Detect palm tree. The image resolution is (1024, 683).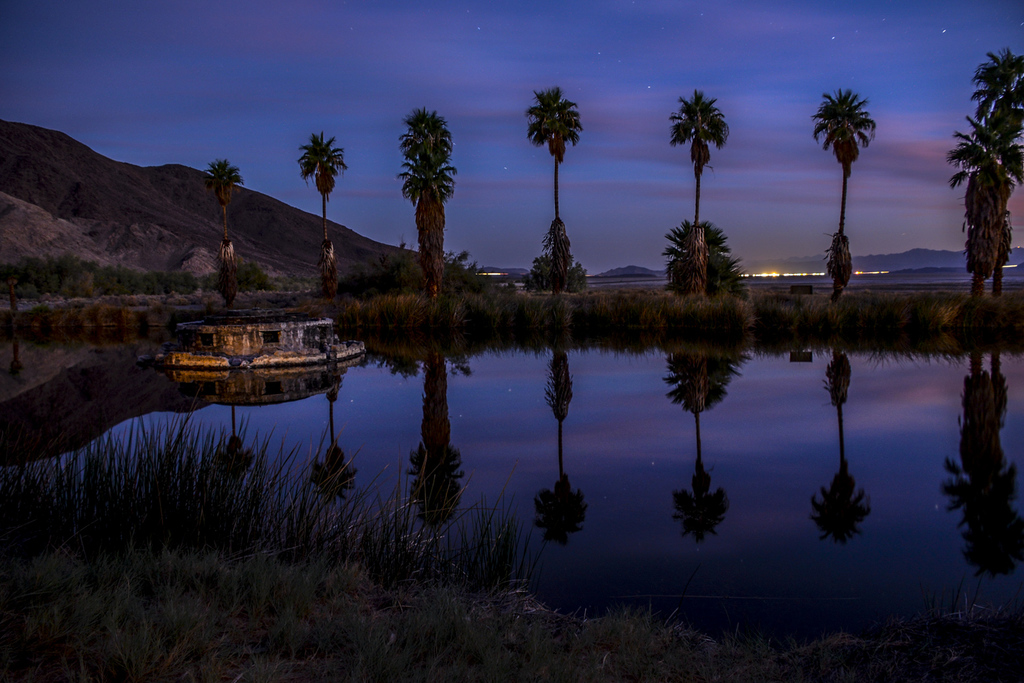
[671,85,724,269].
